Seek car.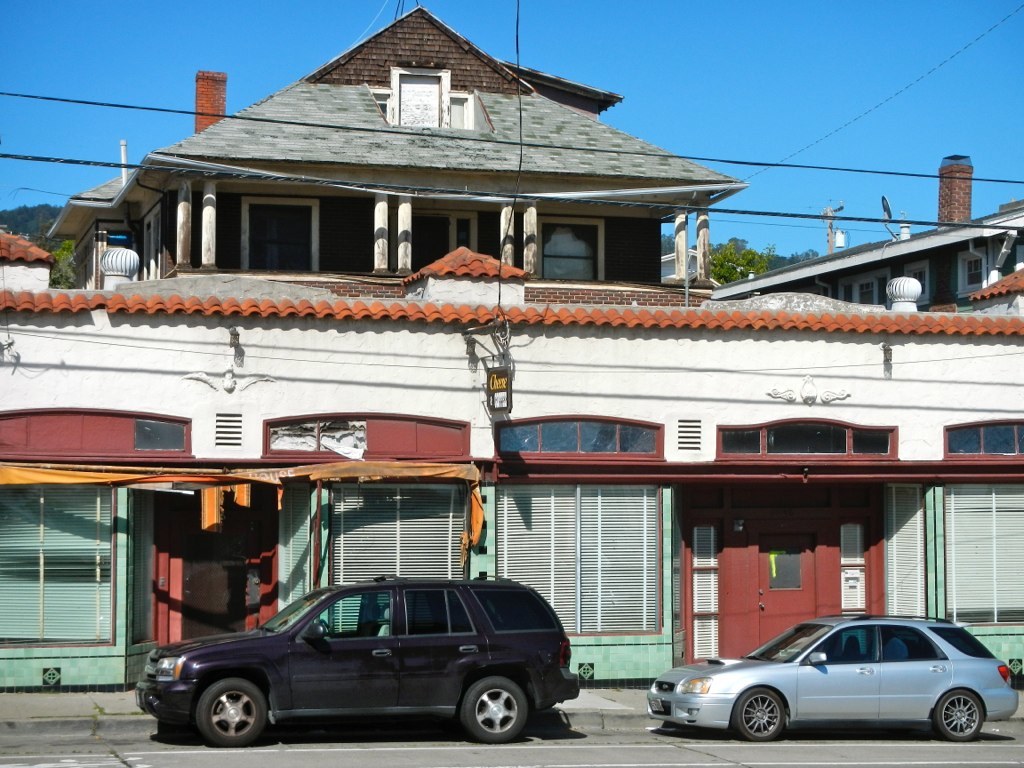
(133, 573, 578, 742).
